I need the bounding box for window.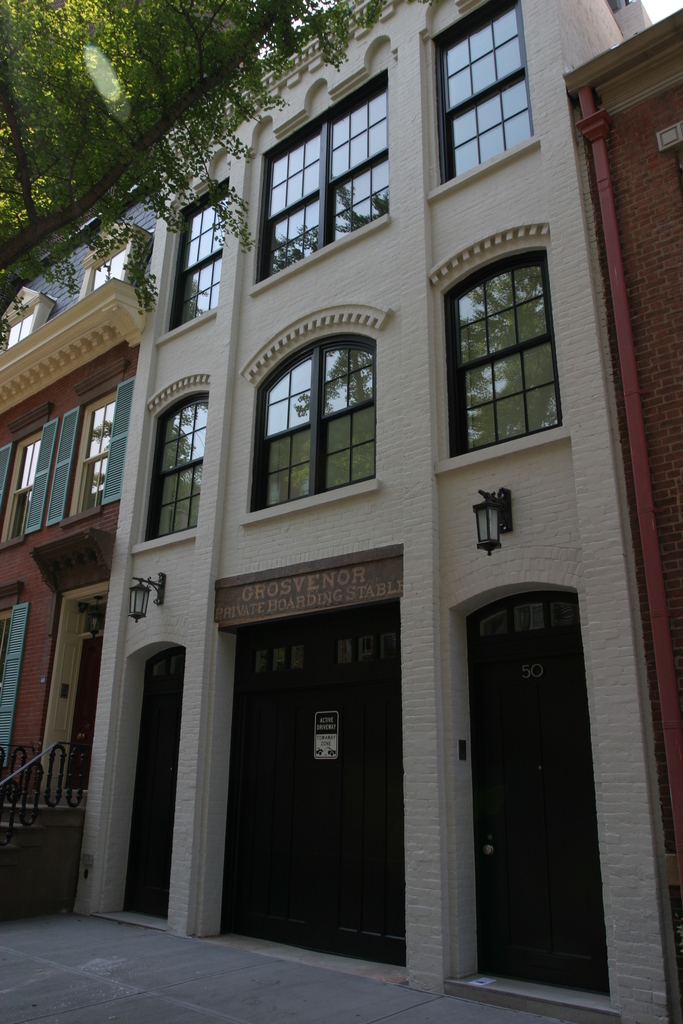
Here it is: [x1=63, y1=383, x2=123, y2=524].
